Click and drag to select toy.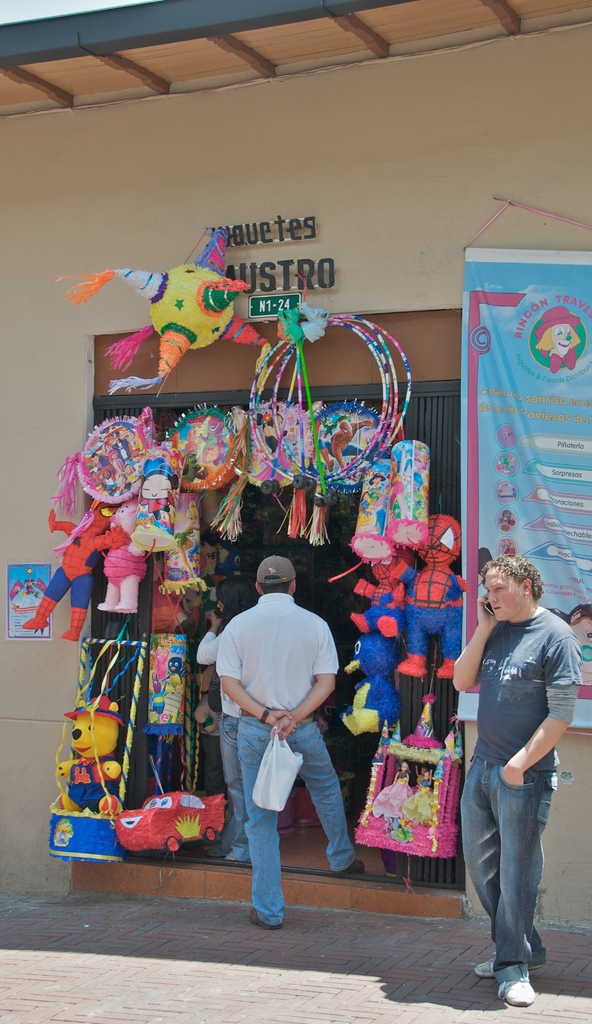
Selection: 166 405 248 543.
